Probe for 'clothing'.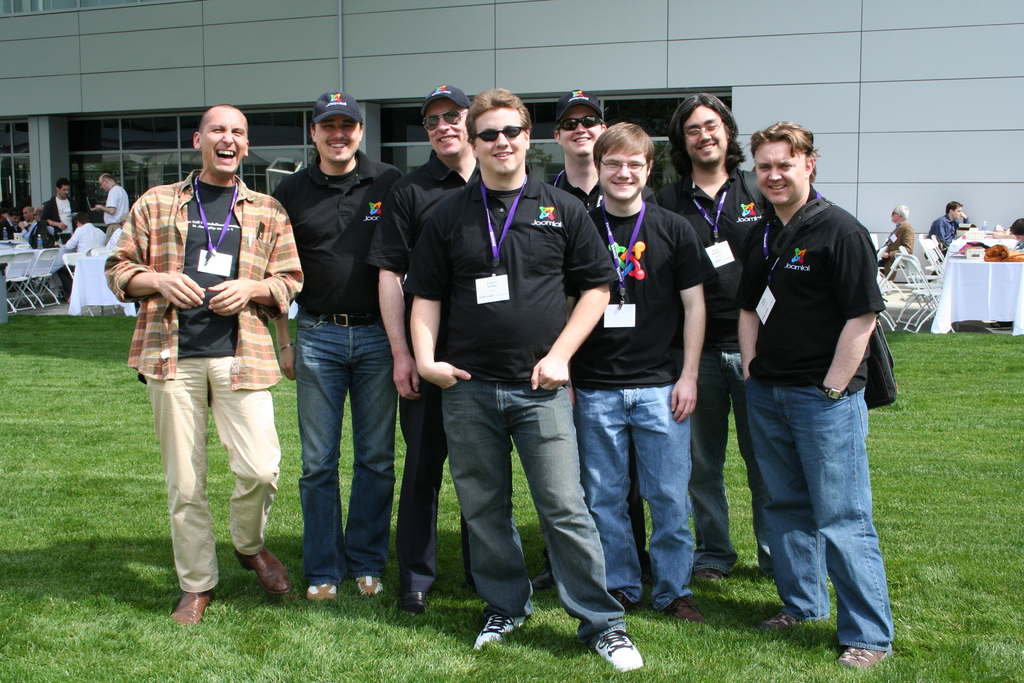
Probe result: [583,204,716,595].
